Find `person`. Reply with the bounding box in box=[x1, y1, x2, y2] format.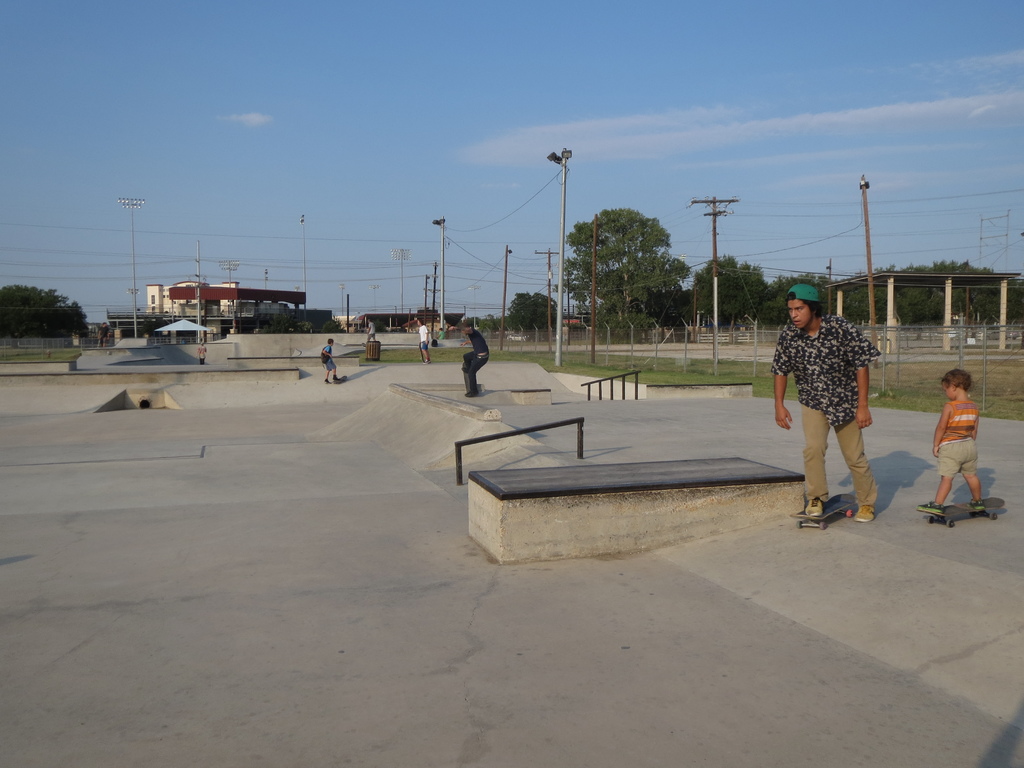
box=[416, 319, 431, 367].
